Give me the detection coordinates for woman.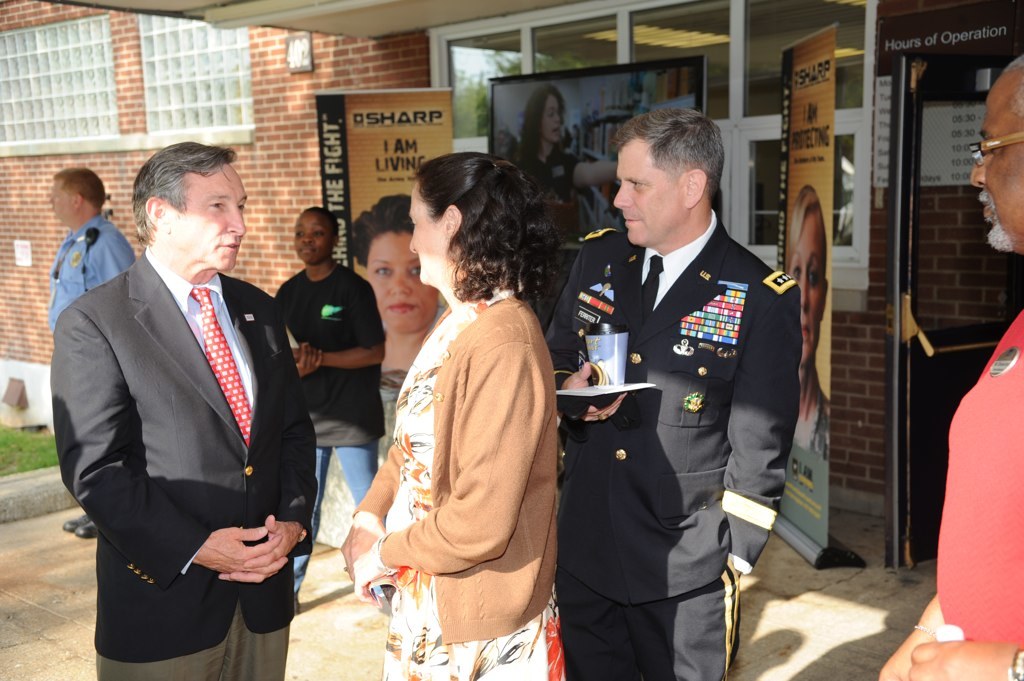
[x1=346, y1=165, x2=573, y2=677].
